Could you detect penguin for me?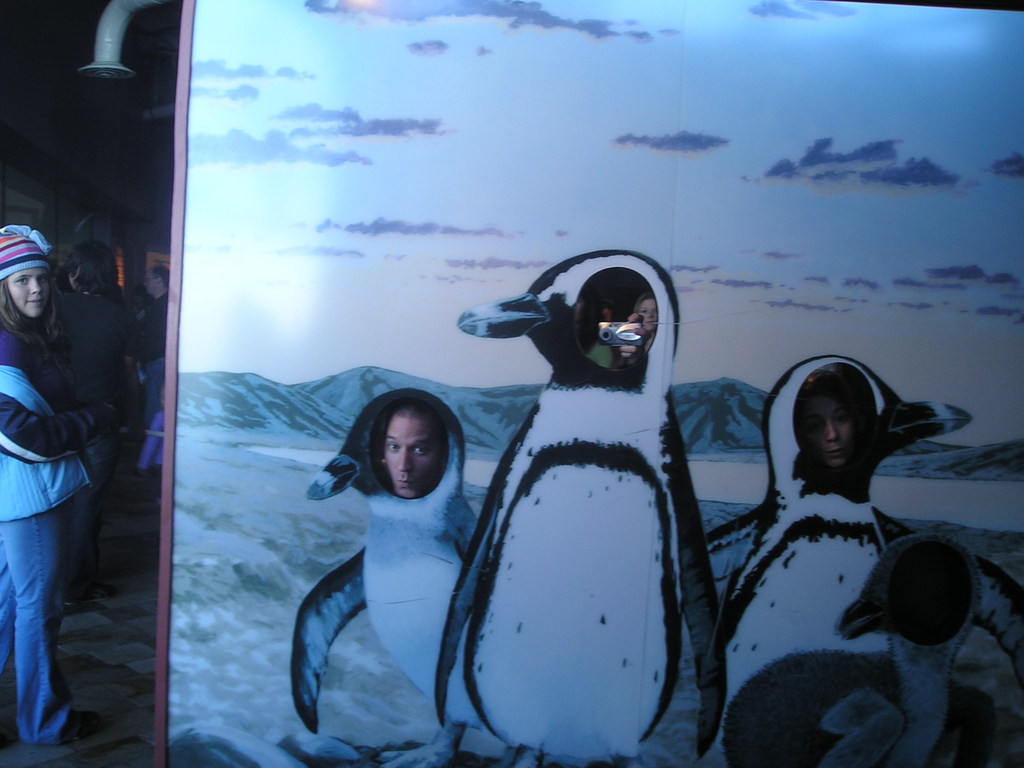
Detection result: (836, 534, 1023, 767).
